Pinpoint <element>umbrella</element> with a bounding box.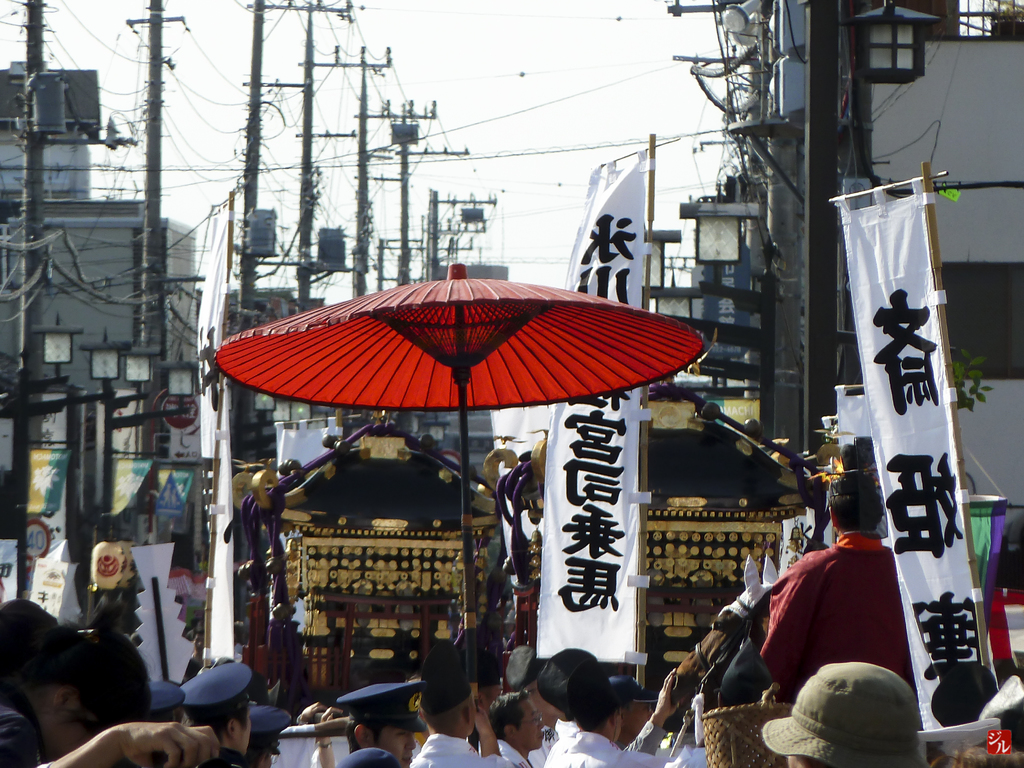
left=211, top=257, right=711, bottom=728.
